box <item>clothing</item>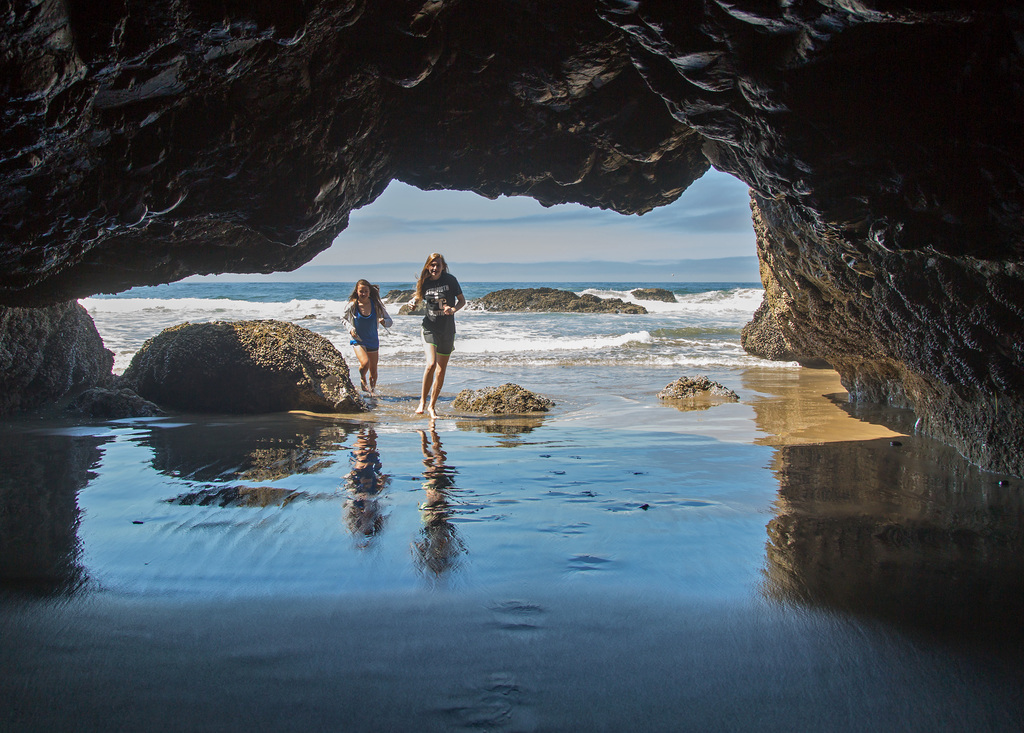
{"left": 341, "top": 295, "right": 394, "bottom": 349}
